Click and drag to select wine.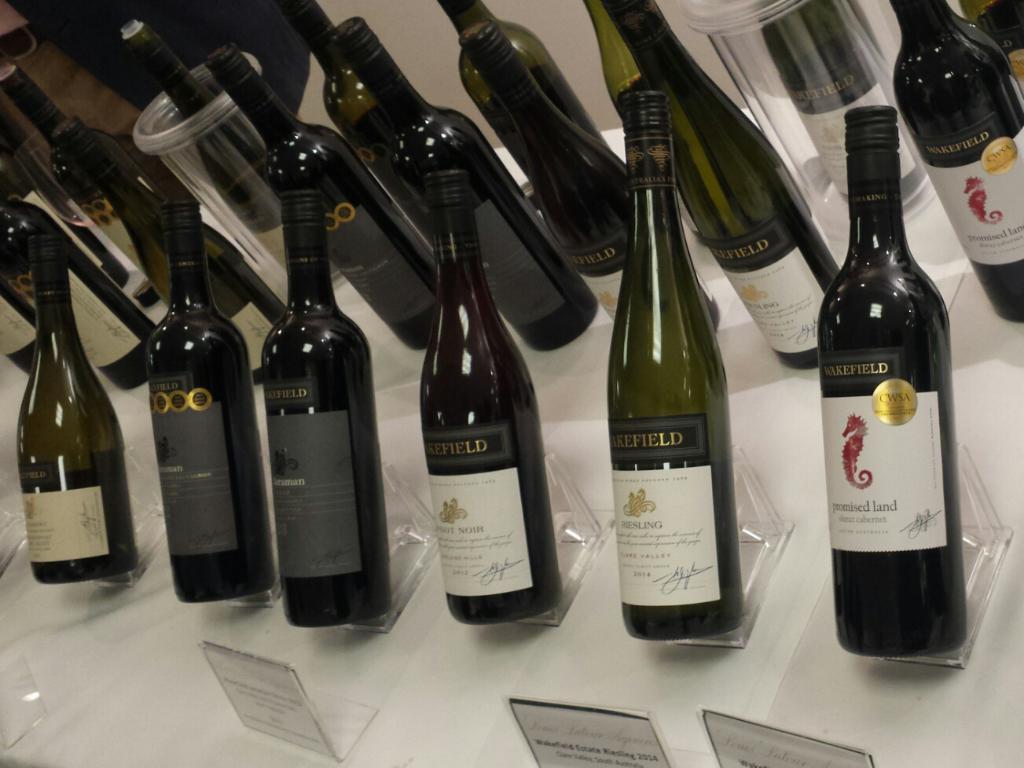
Selection: <box>0,65,168,277</box>.
